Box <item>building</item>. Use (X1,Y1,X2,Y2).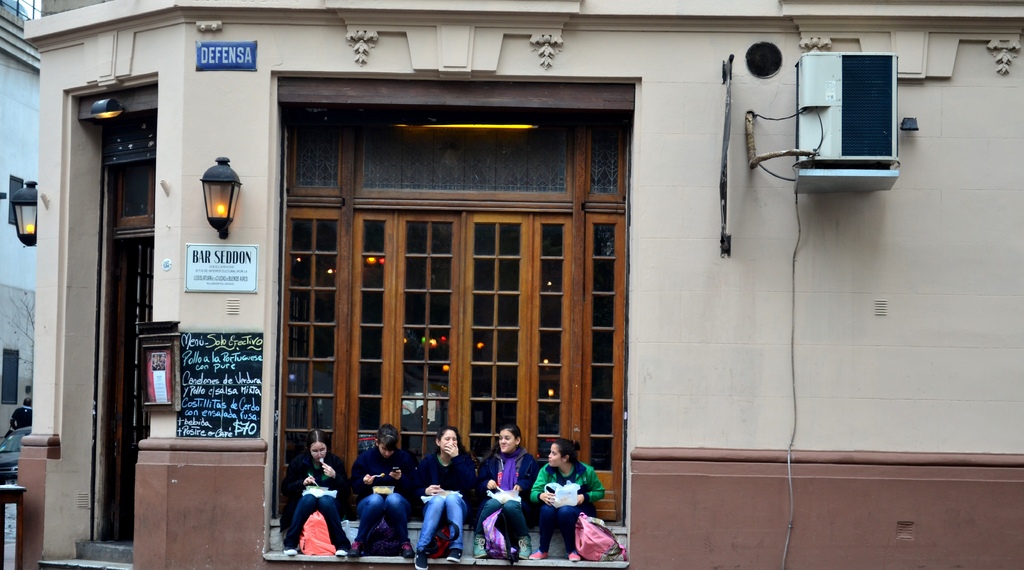
(28,0,1023,569).
